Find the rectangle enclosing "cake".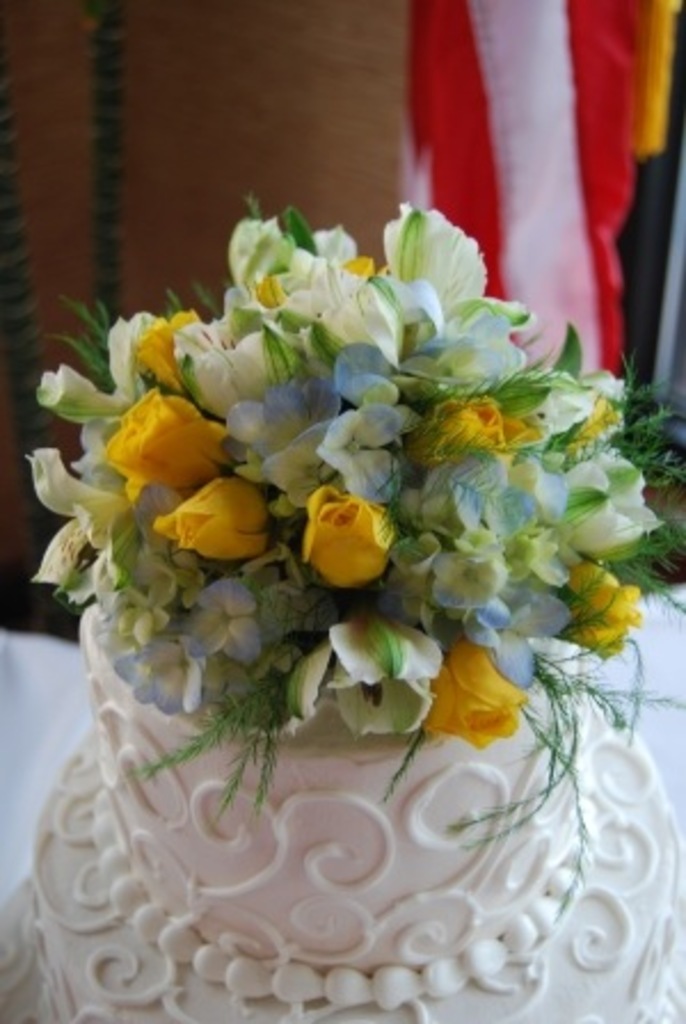
box(0, 603, 684, 1022).
